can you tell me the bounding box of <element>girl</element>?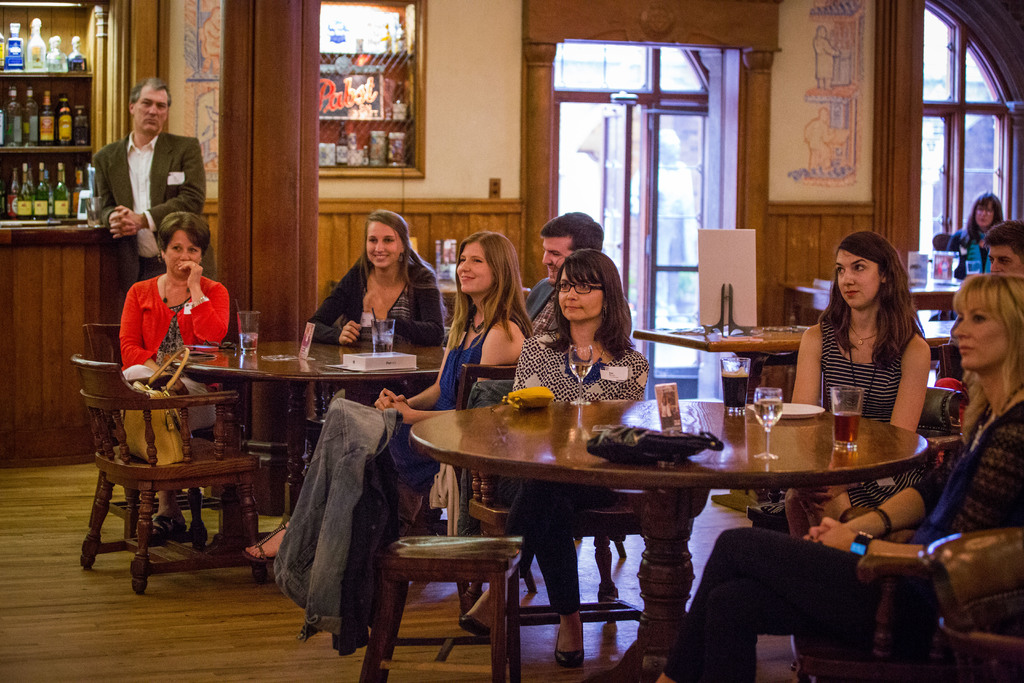
select_region(782, 235, 932, 433).
